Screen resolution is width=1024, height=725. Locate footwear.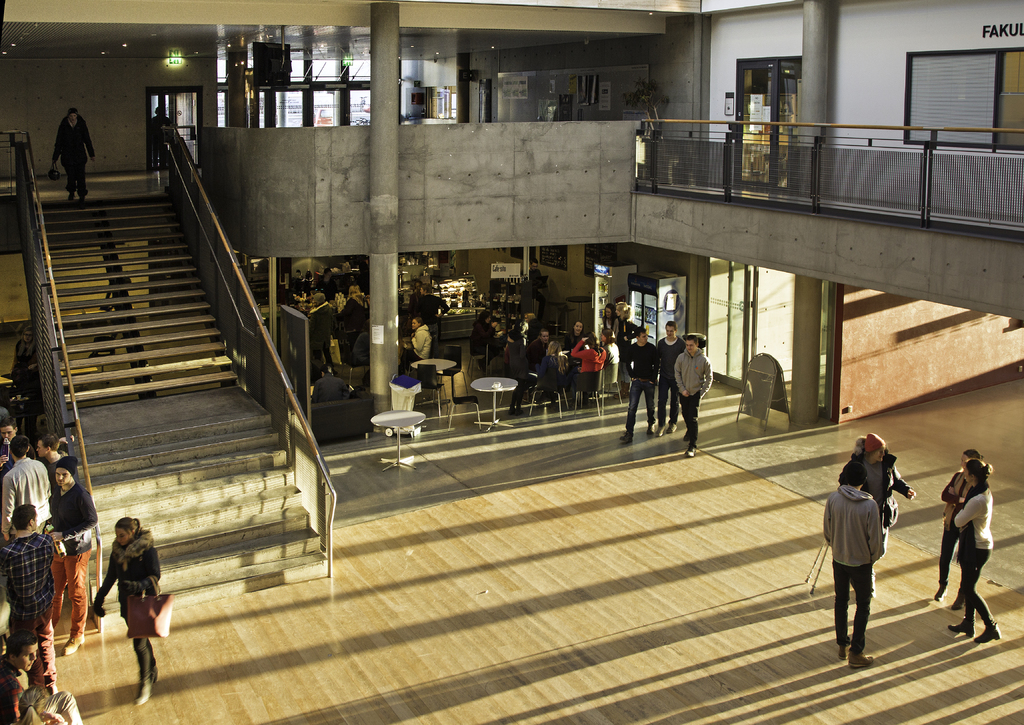
BBox(616, 429, 634, 441).
